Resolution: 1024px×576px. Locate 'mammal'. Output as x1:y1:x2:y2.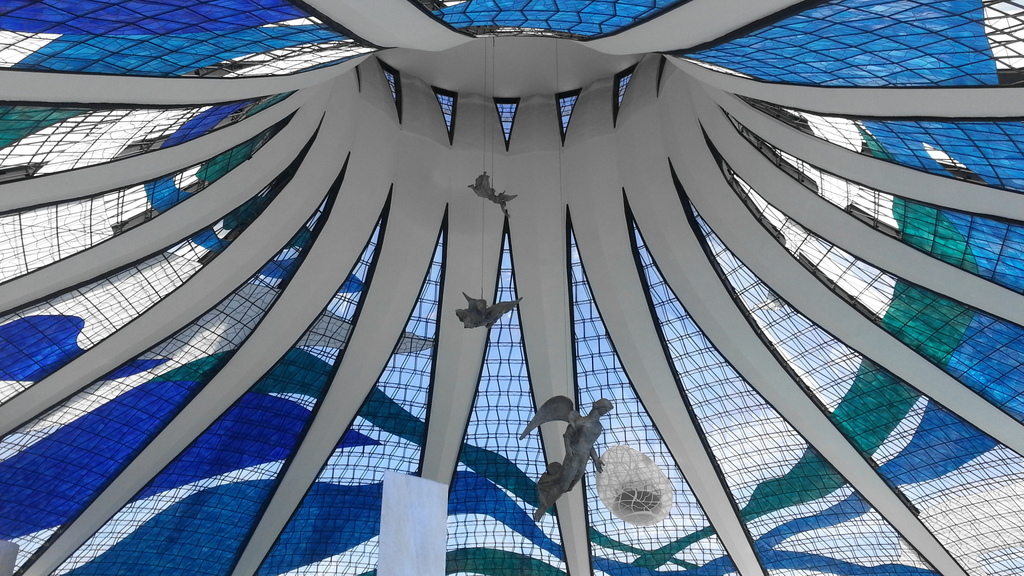
528:390:618:522.
